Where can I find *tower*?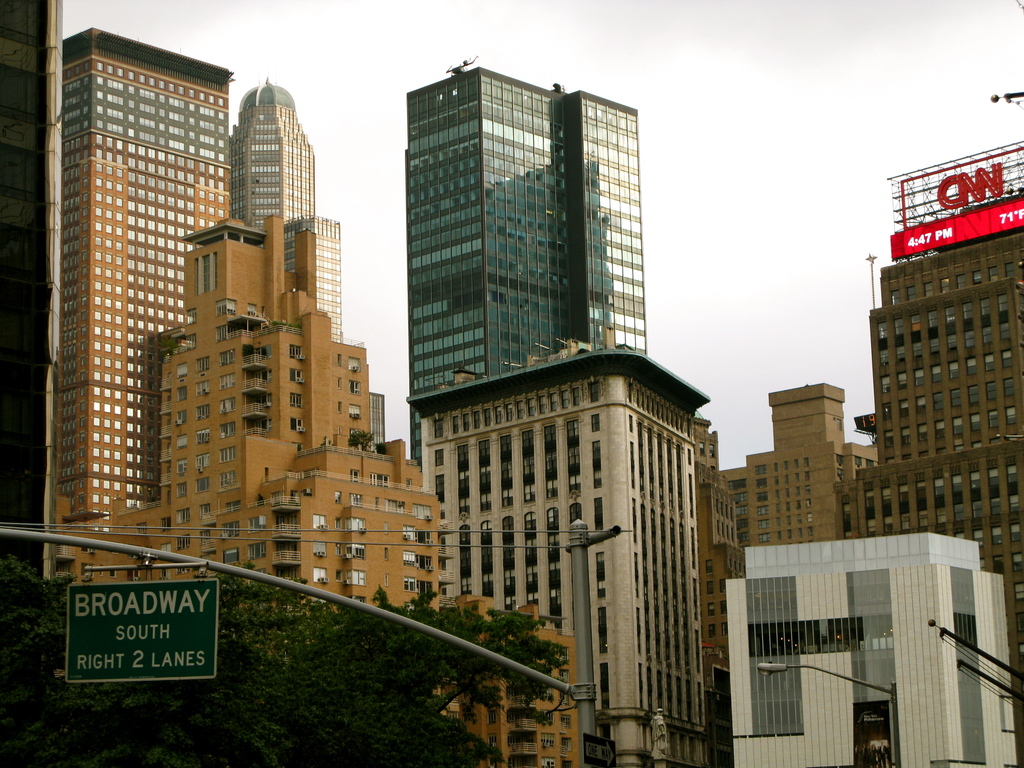
You can find it at [52,32,250,582].
